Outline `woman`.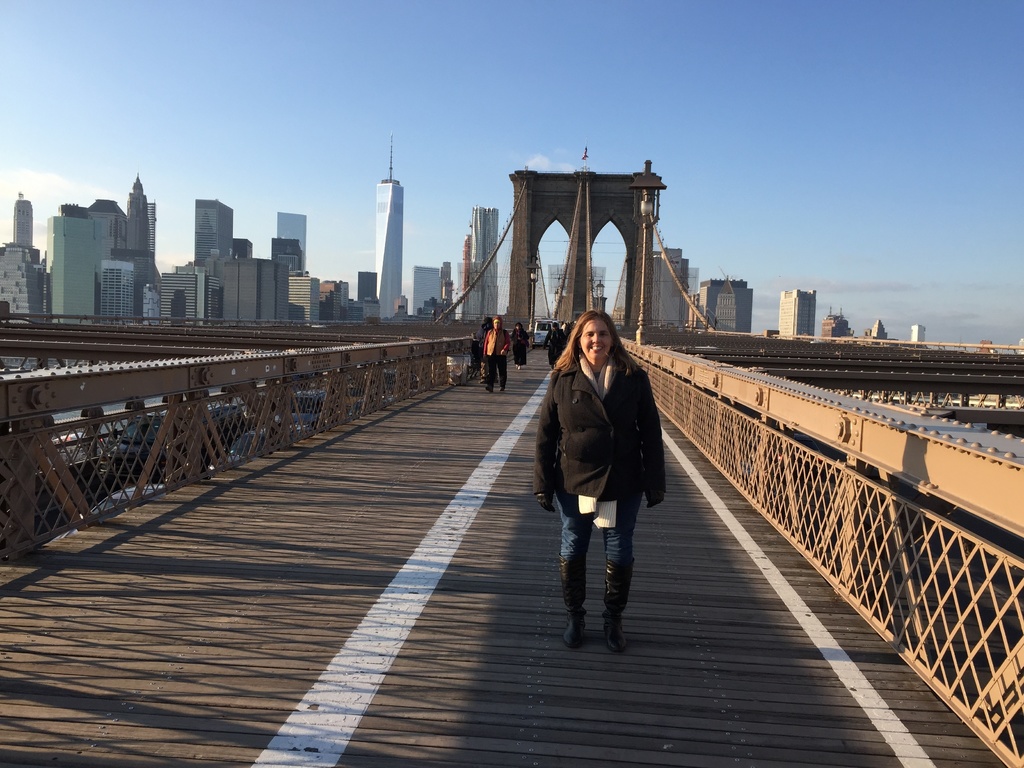
Outline: box(532, 312, 668, 652).
